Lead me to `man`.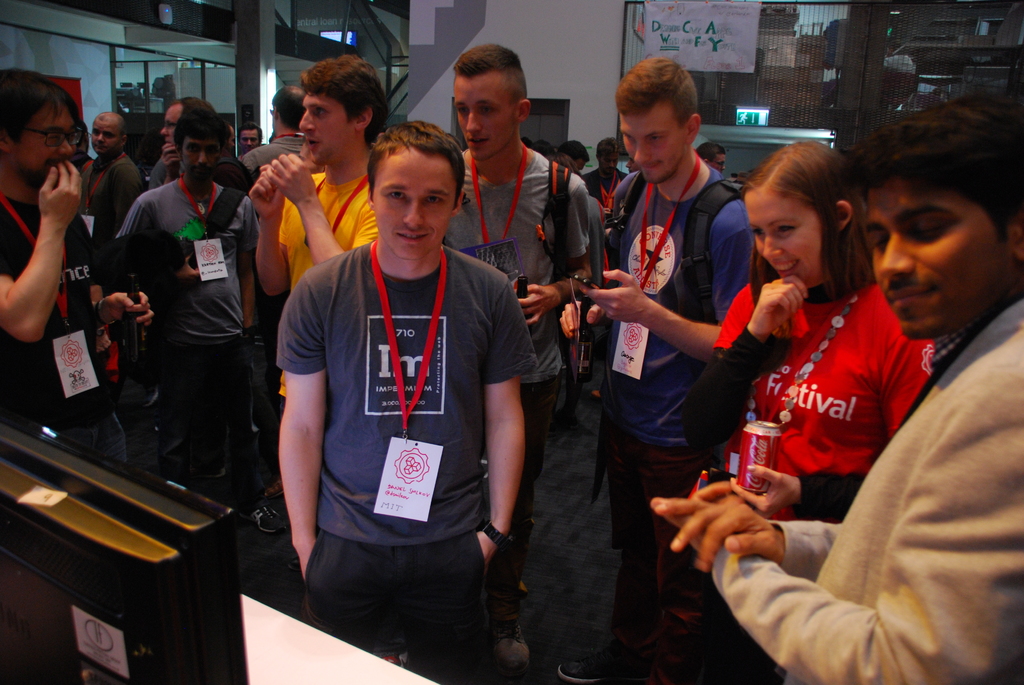
Lead to region(122, 101, 255, 494).
